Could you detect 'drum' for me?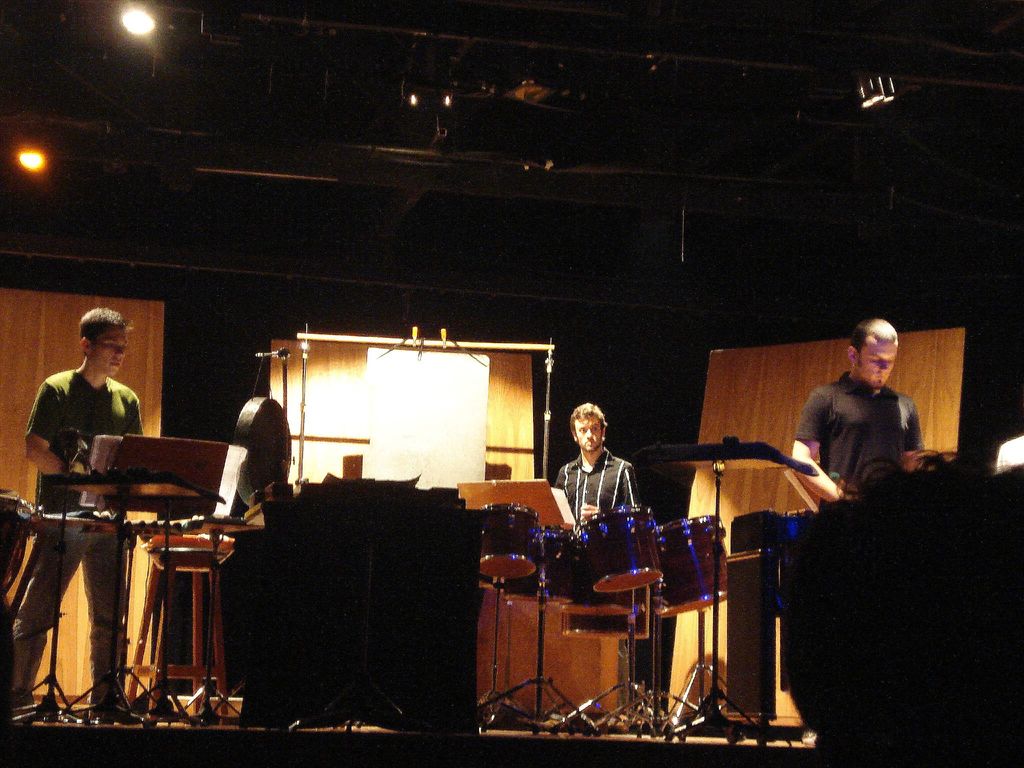
Detection result: [575,505,666,591].
